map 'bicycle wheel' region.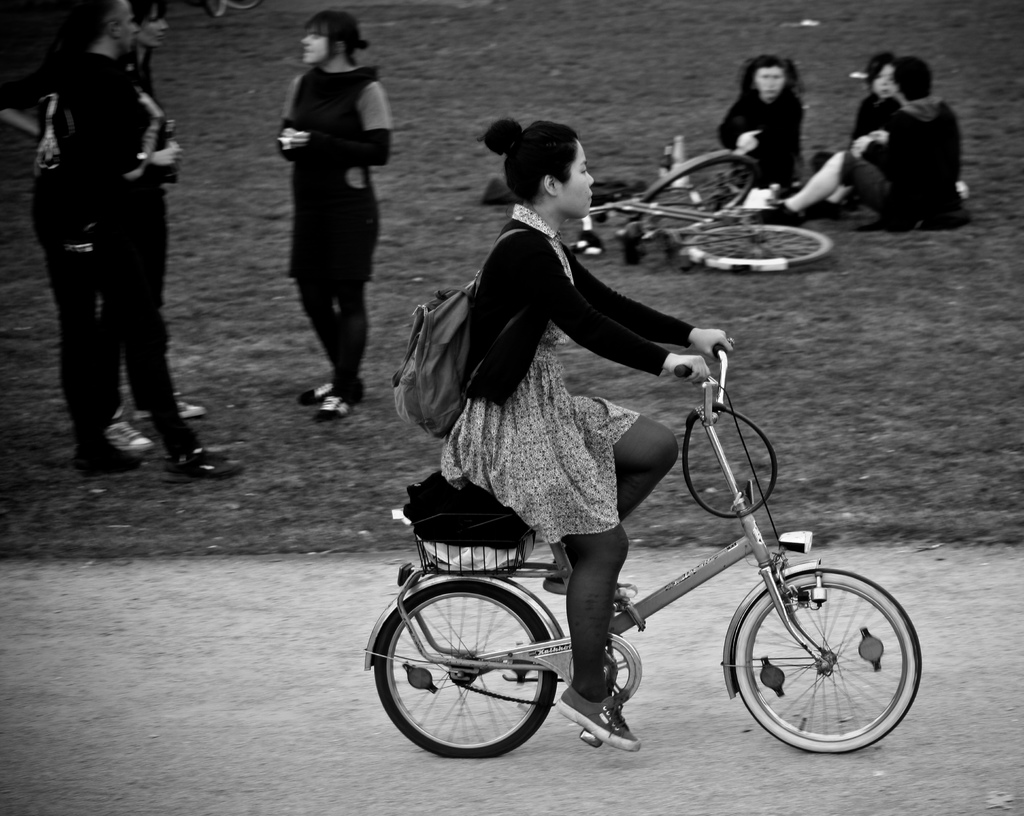
Mapped to bbox=[691, 223, 835, 277].
